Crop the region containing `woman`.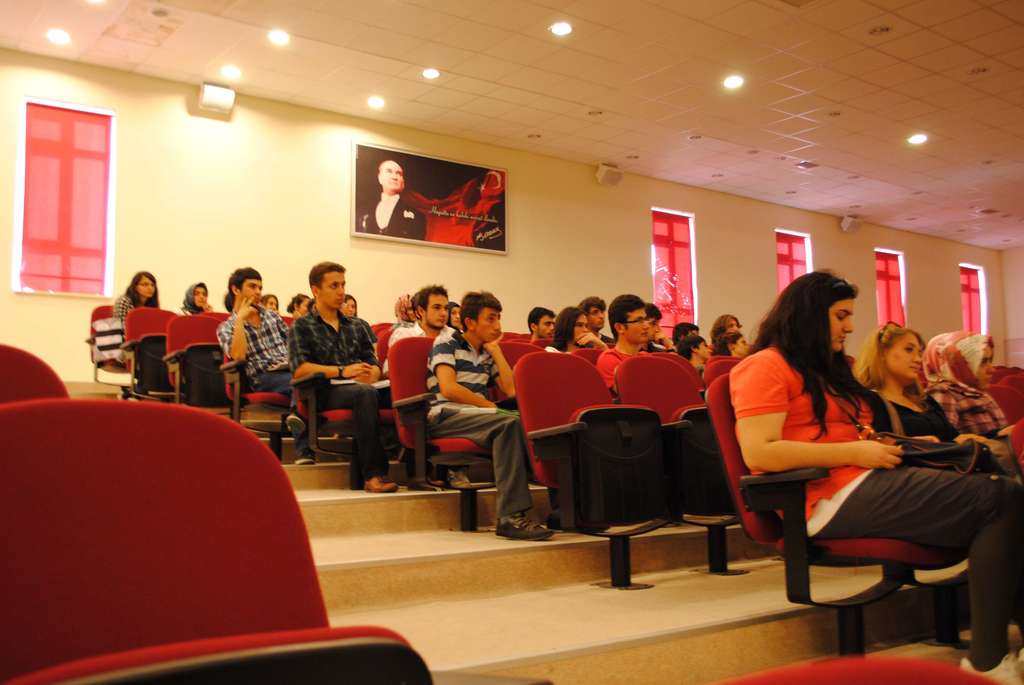
Crop region: (x1=114, y1=270, x2=177, y2=392).
